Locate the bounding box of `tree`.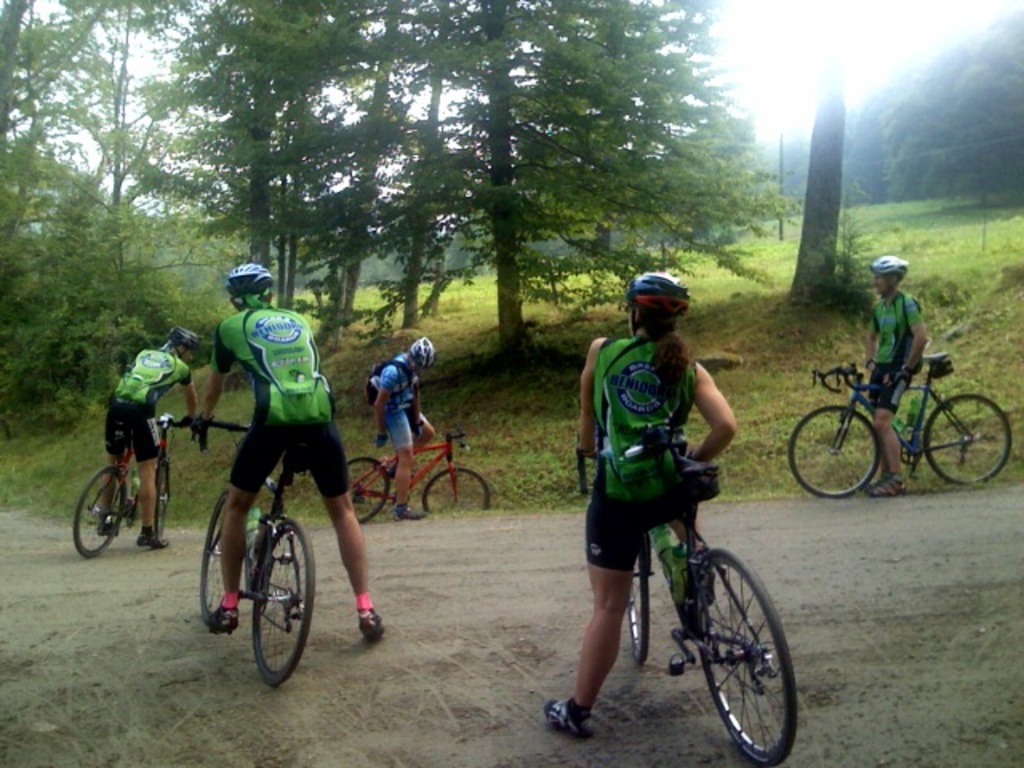
Bounding box: 0, 0, 234, 450.
